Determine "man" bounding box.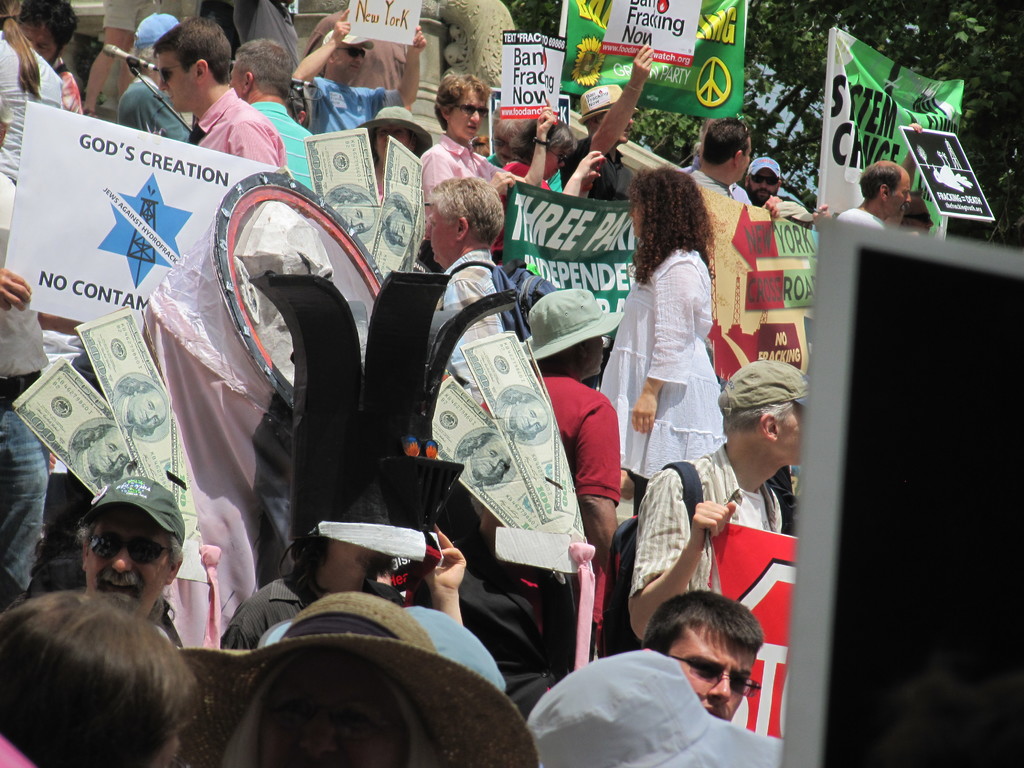
Determined: box=[226, 35, 315, 194].
